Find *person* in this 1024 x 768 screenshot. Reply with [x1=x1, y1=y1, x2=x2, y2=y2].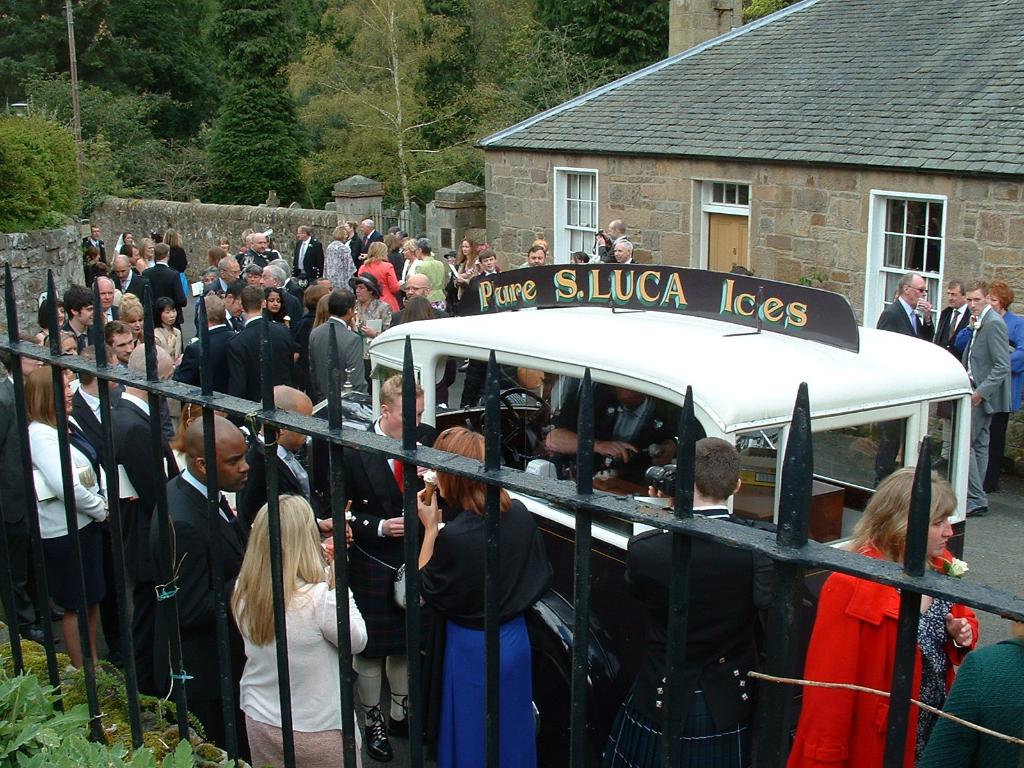
[x1=291, y1=223, x2=323, y2=287].
